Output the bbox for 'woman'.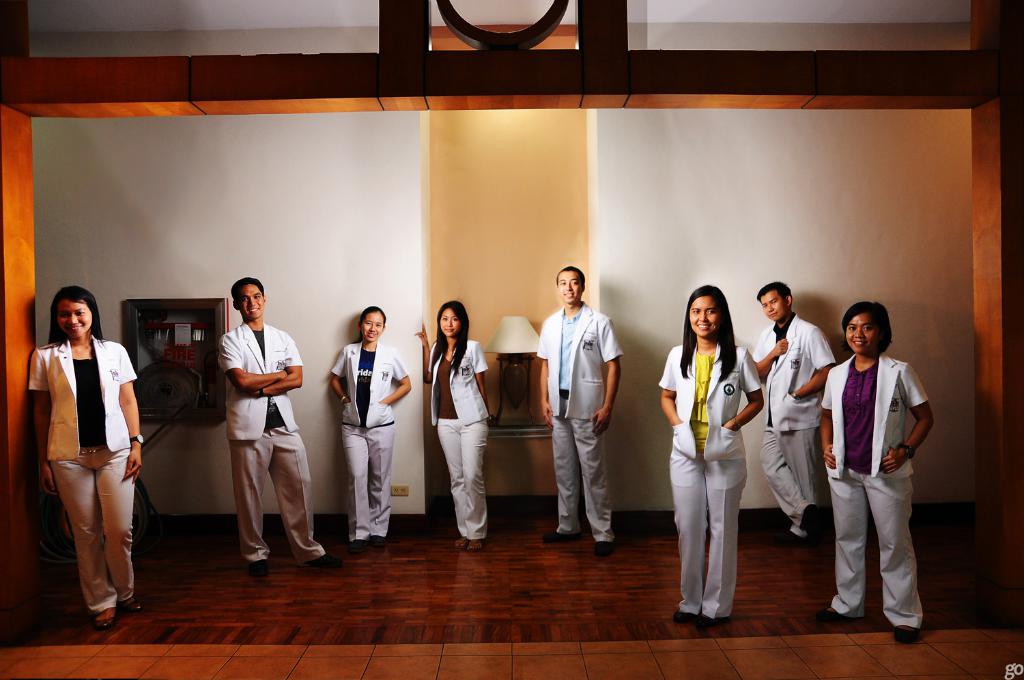
BBox(668, 290, 776, 619).
